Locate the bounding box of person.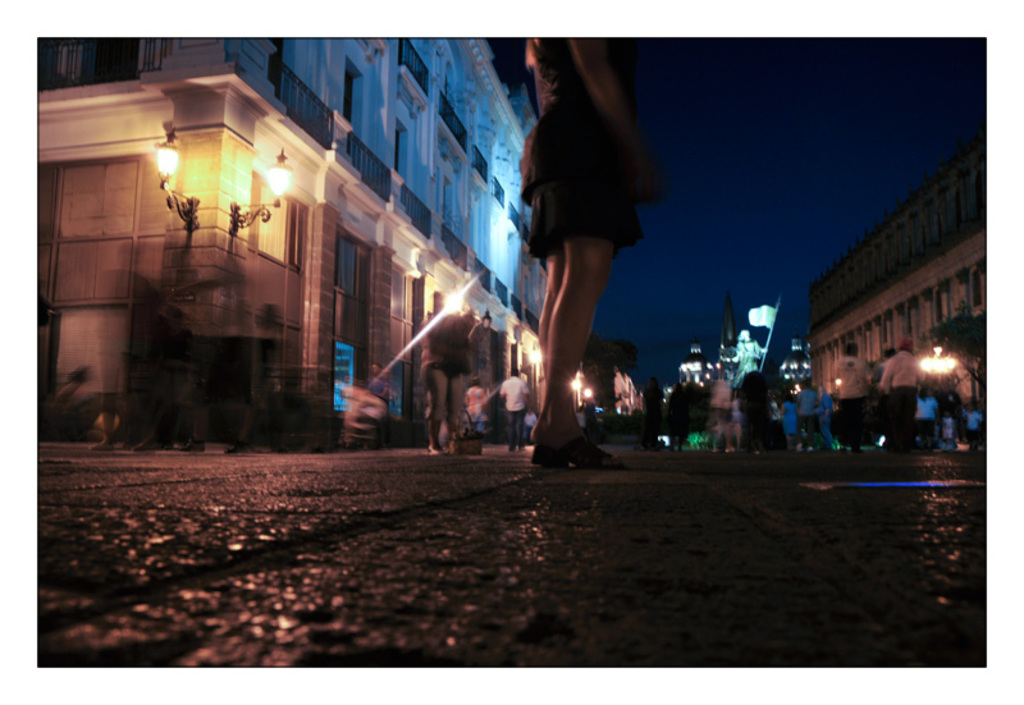
Bounding box: (left=447, top=311, right=472, bottom=450).
